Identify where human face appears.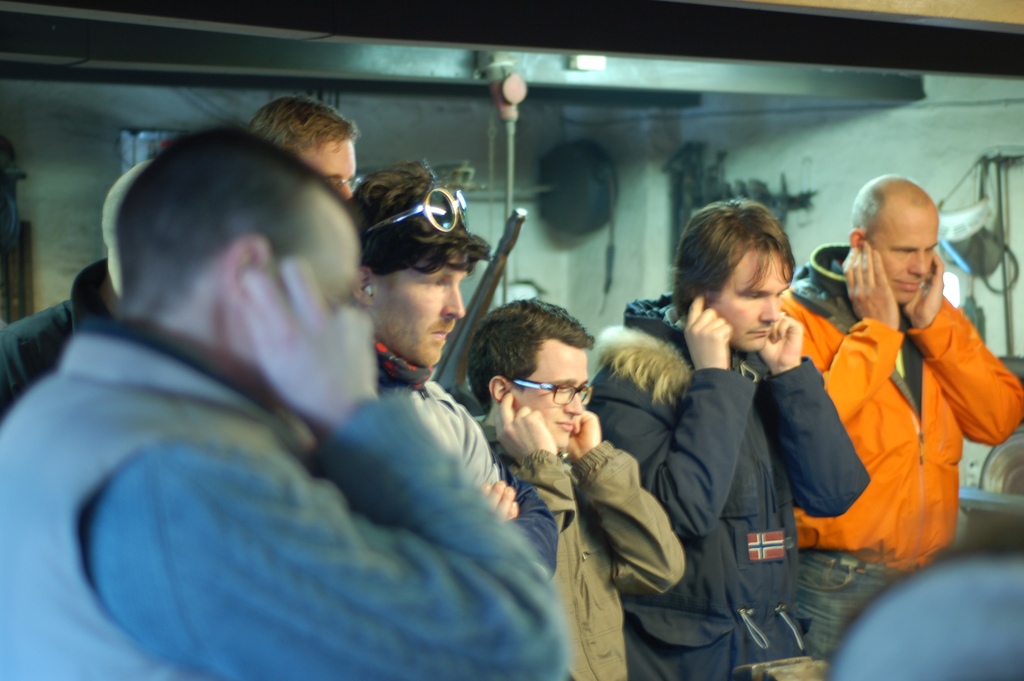
Appears at <bbox>714, 251, 792, 357</bbox>.
